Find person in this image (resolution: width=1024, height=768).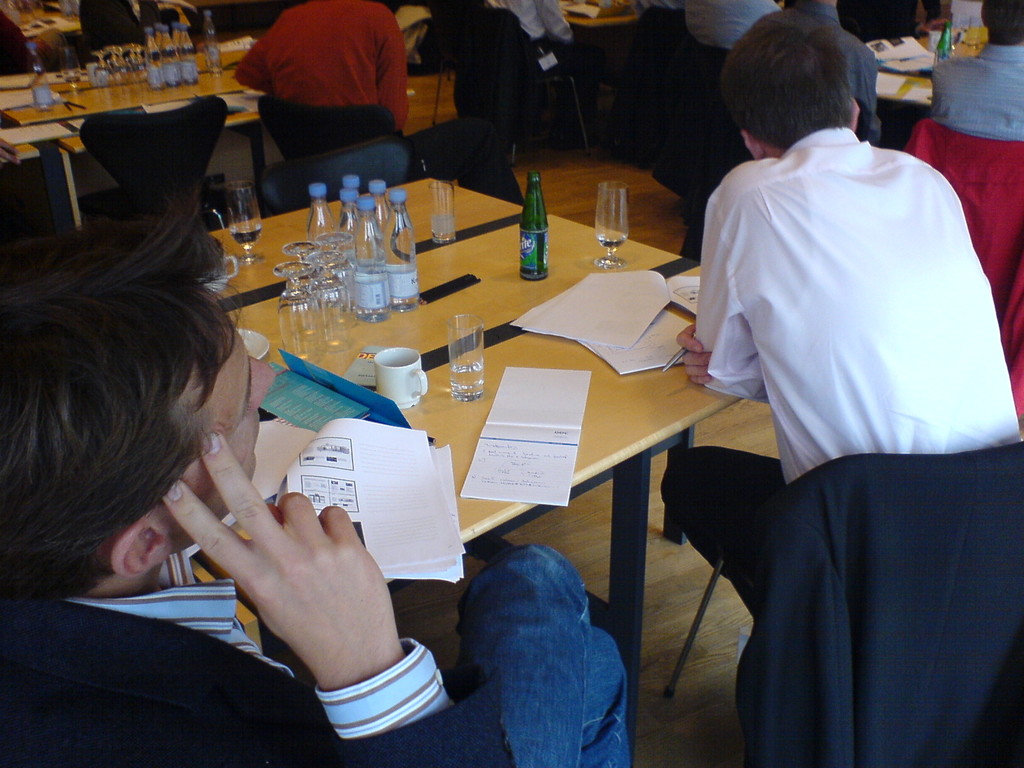
box=[721, 0, 884, 142].
